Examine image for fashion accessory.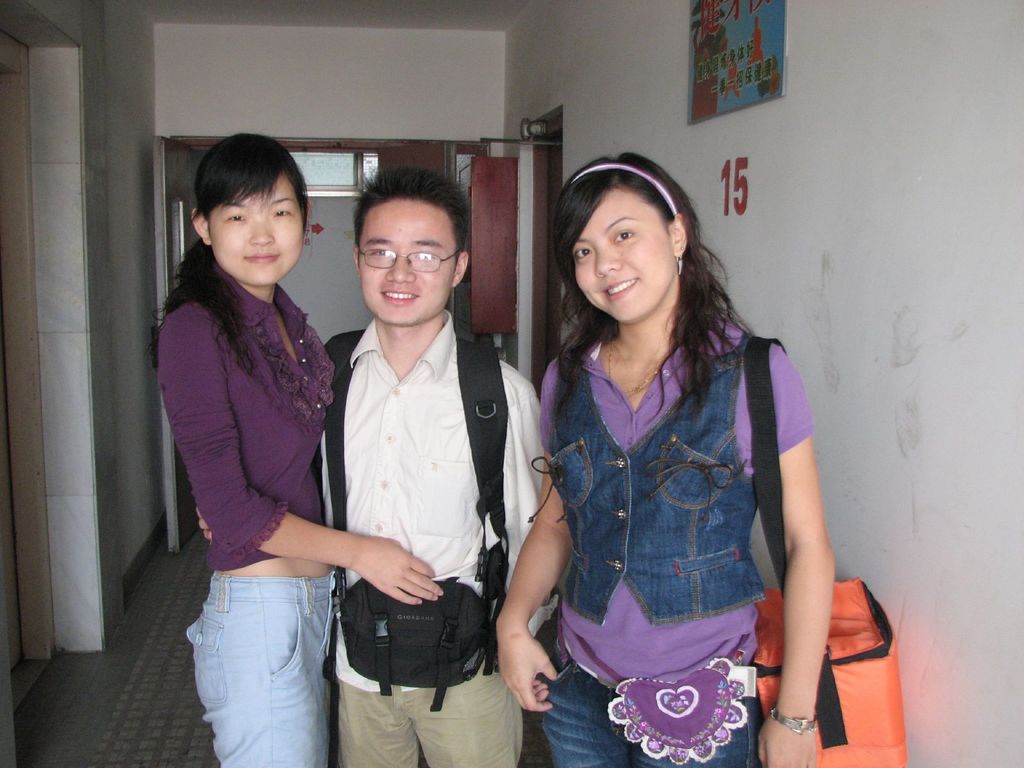
Examination result: (x1=765, y1=701, x2=820, y2=733).
